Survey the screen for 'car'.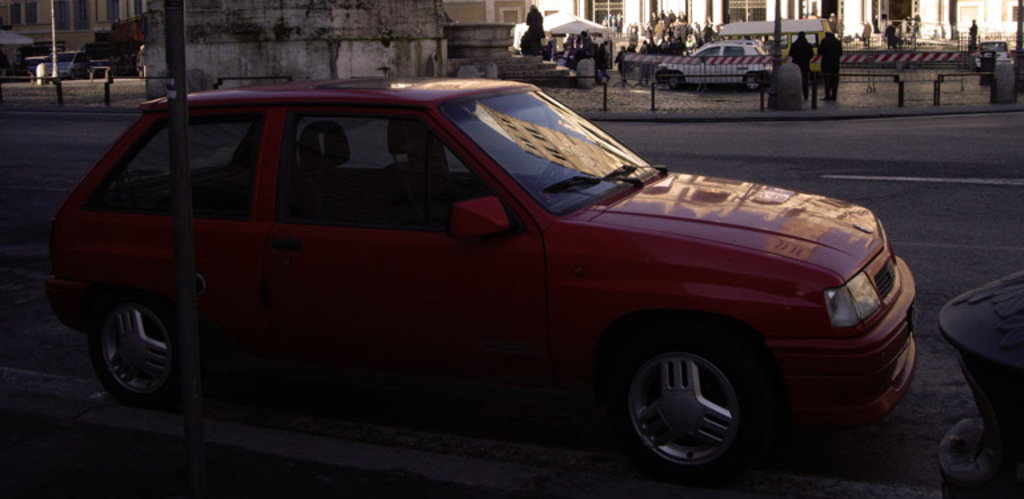
Survey found: x1=973 y1=39 x2=1013 y2=68.
